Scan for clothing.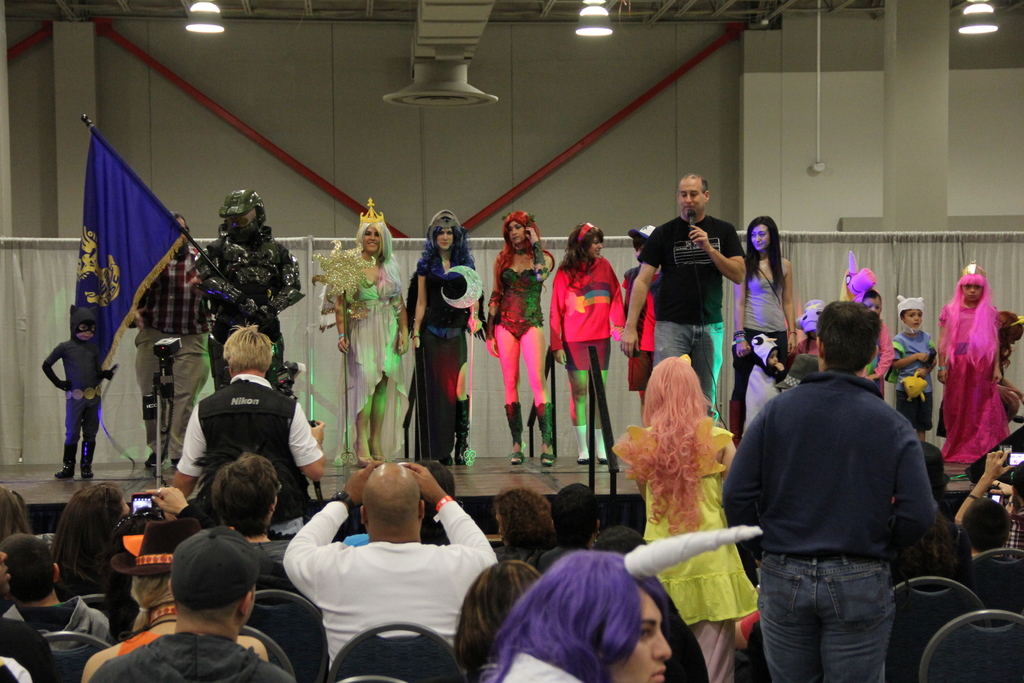
Scan result: 575,425,591,452.
